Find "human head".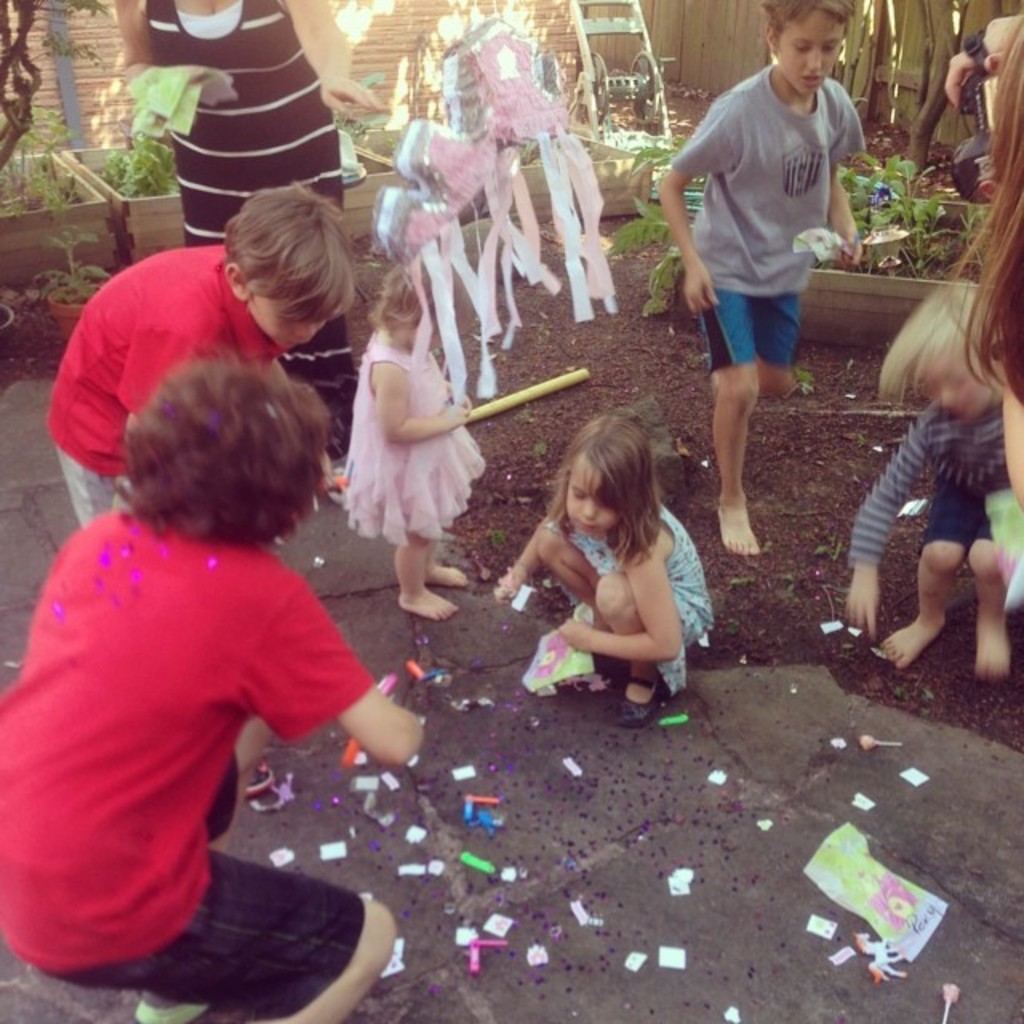
bbox=[760, 0, 856, 94].
